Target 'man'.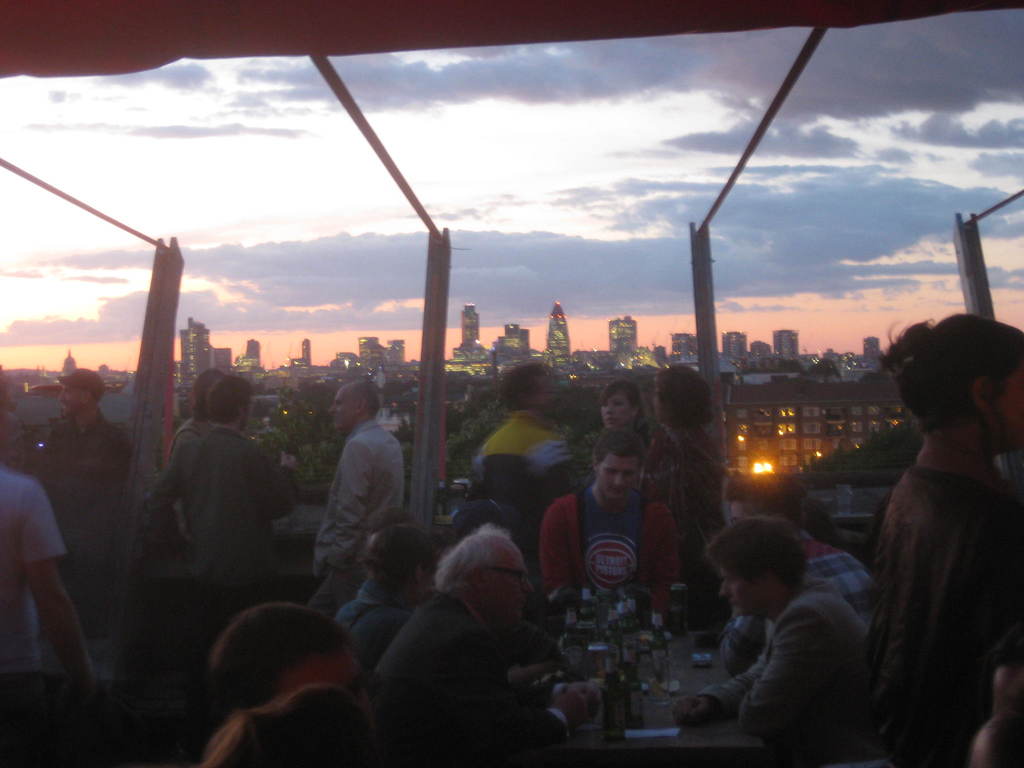
Target region: [38,367,138,600].
